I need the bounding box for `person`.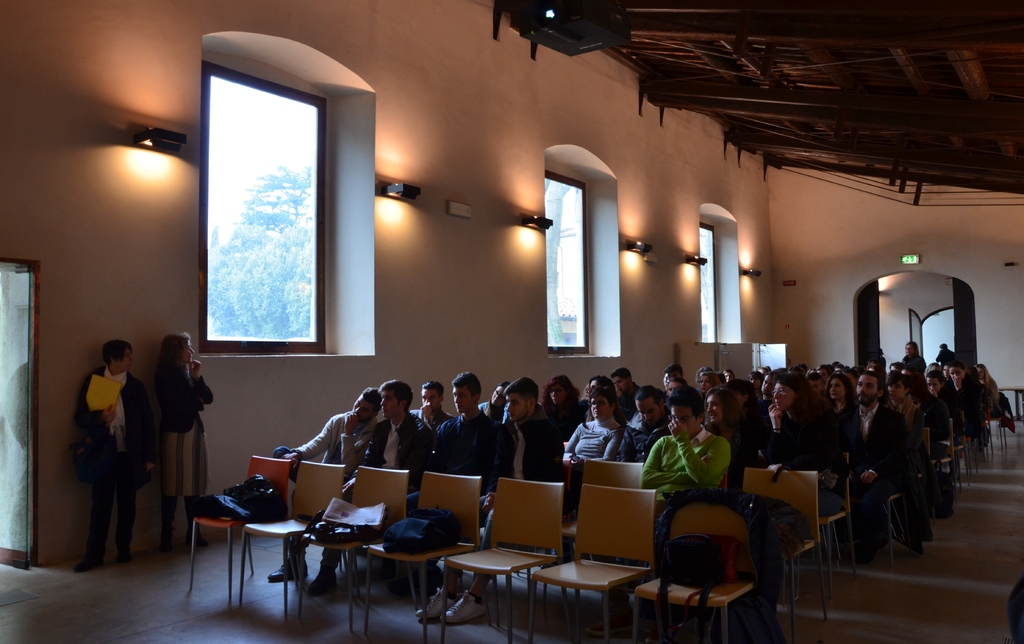
Here it is: 620 382 669 467.
